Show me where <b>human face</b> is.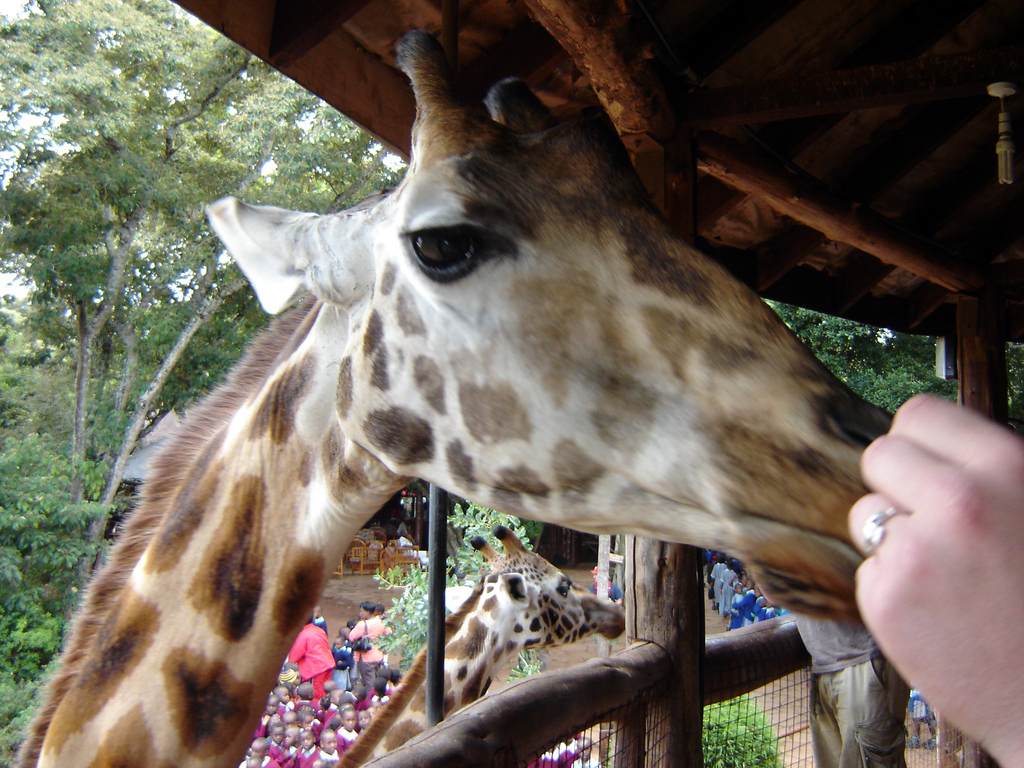
<b>human face</b> is at locate(248, 764, 260, 767).
